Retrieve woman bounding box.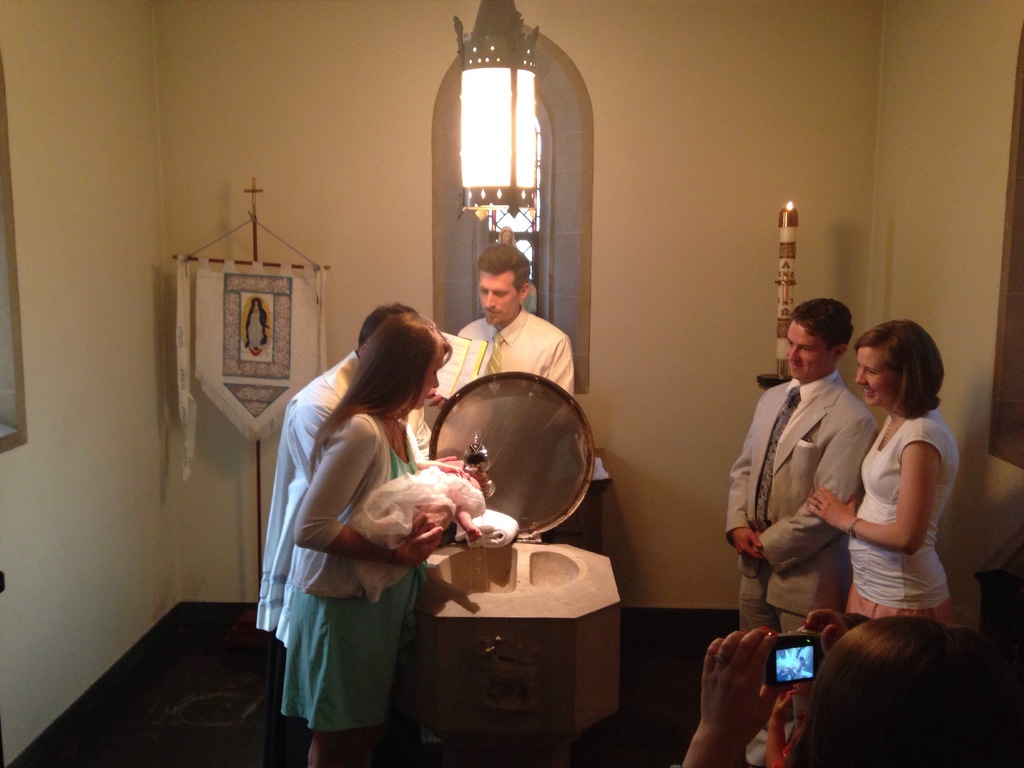
Bounding box: BBox(805, 316, 966, 625).
